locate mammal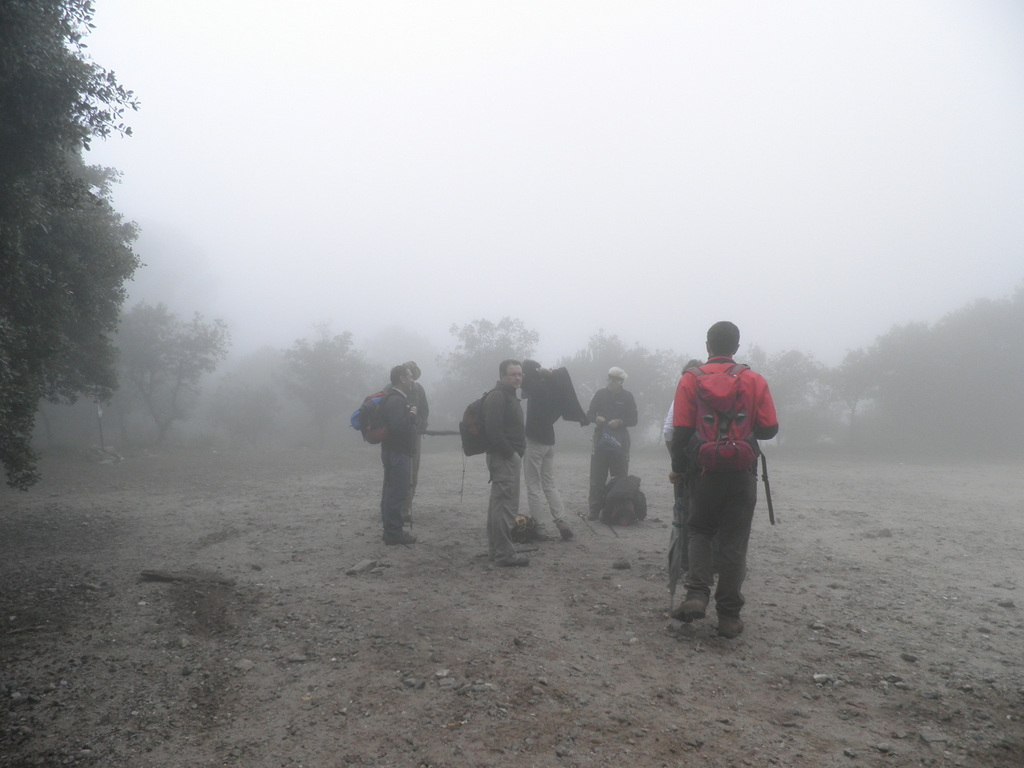
[380,365,418,543]
